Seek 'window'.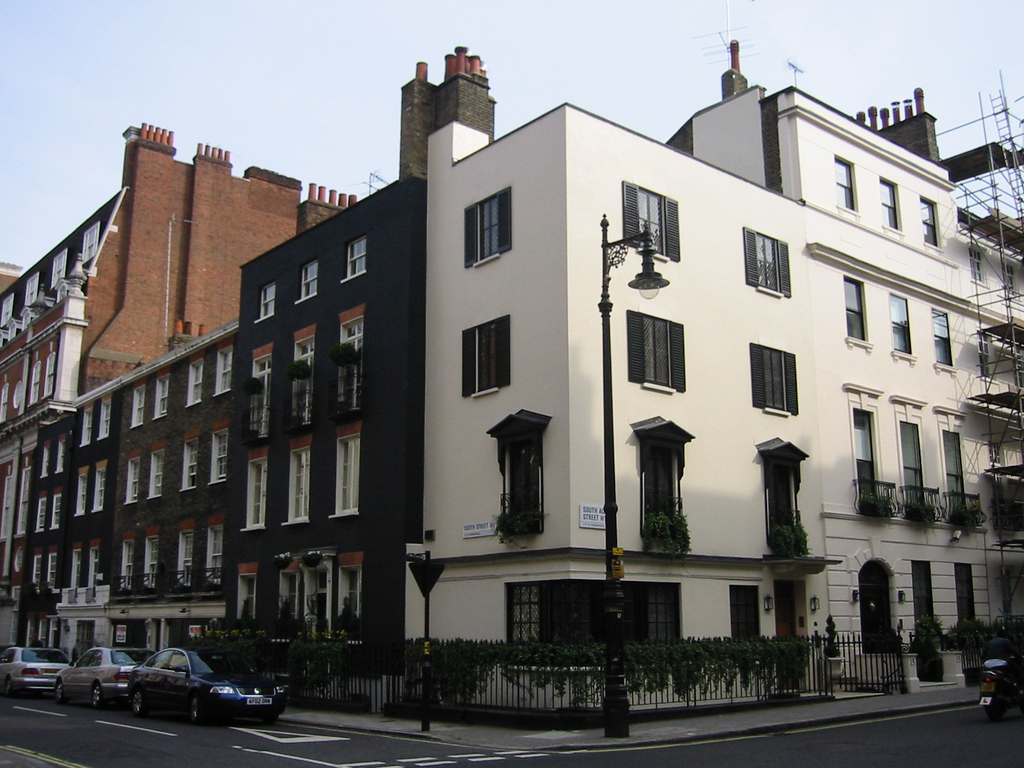
left=954, top=564, right=977, bottom=628.
